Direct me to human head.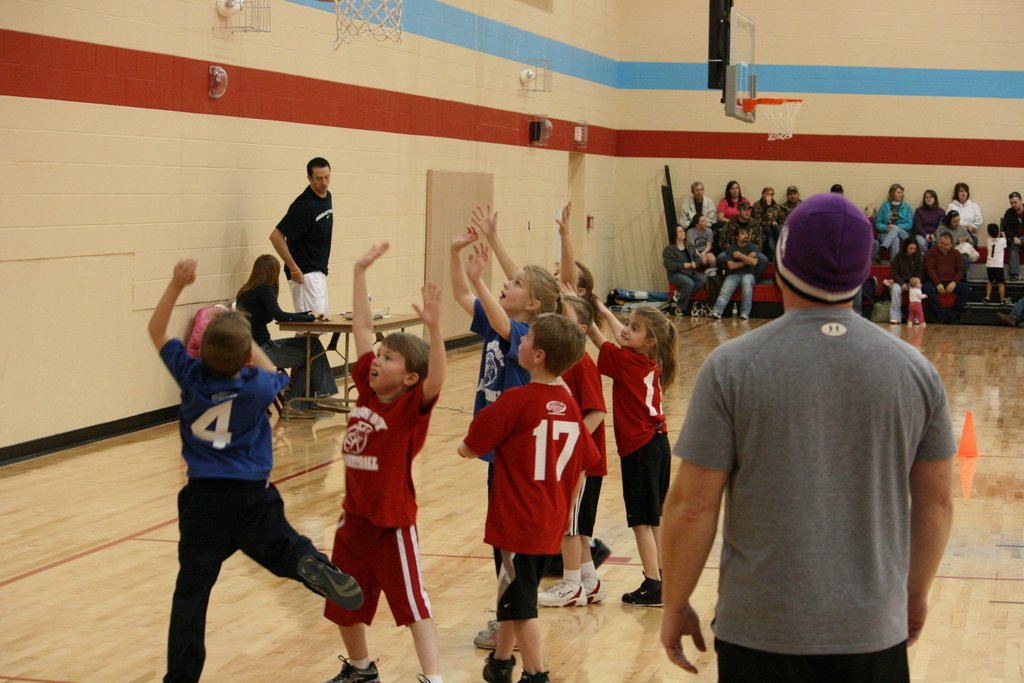
Direction: select_region(772, 190, 890, 311).
